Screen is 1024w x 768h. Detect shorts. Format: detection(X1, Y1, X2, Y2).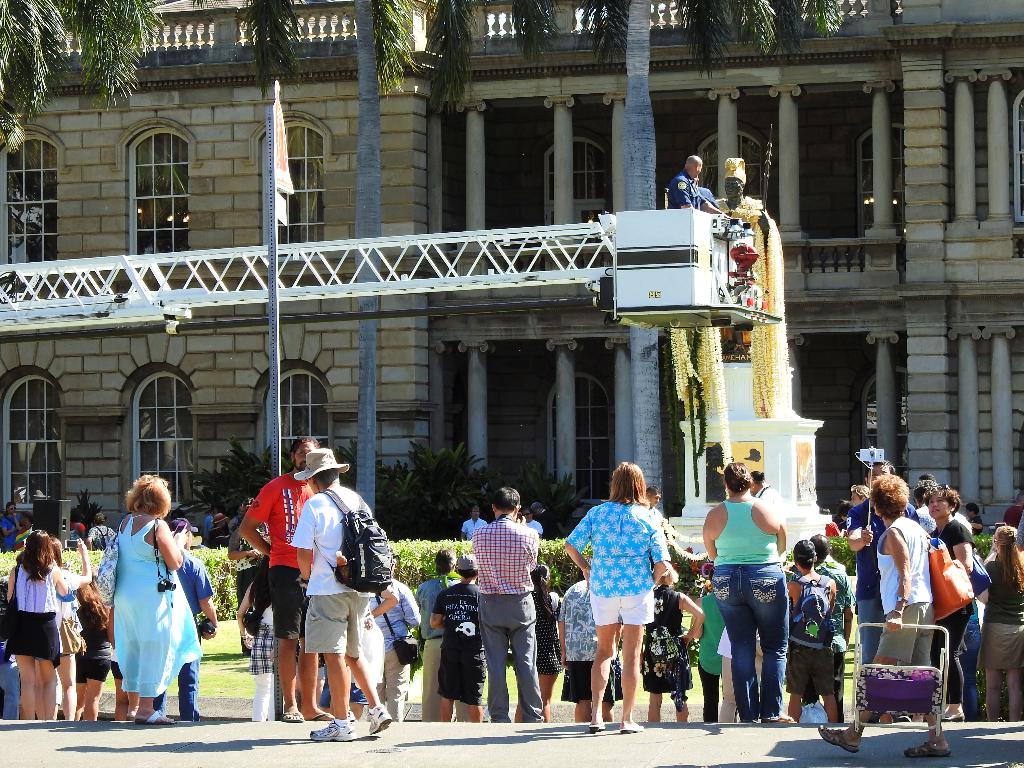
detection(6, 612, 62, 666).
